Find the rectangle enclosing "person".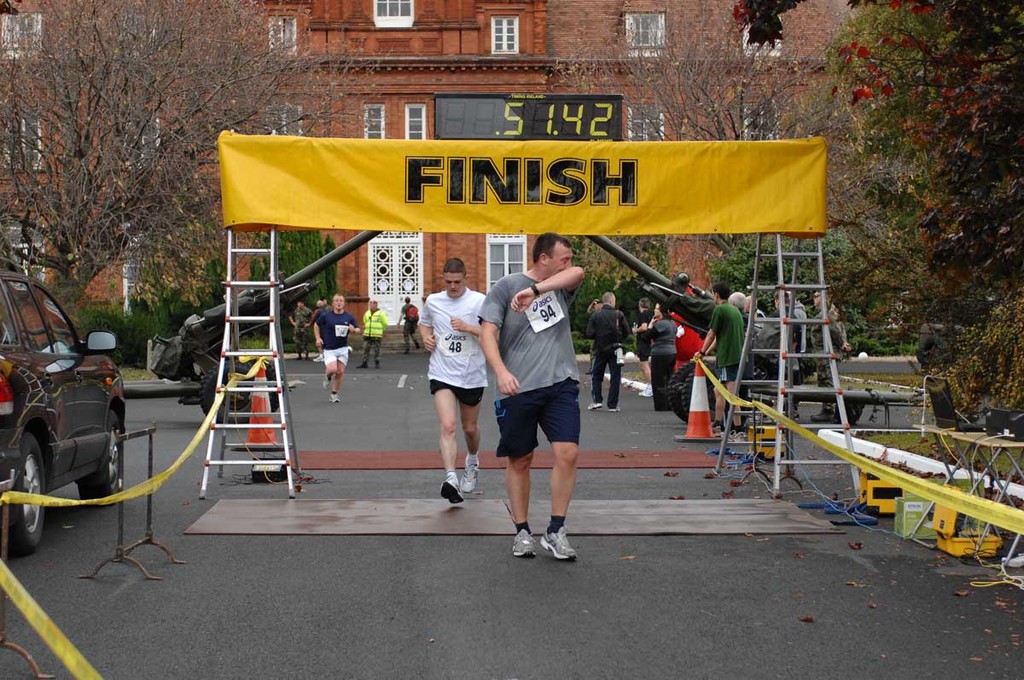
Rect(694, 282, 744, 428).
